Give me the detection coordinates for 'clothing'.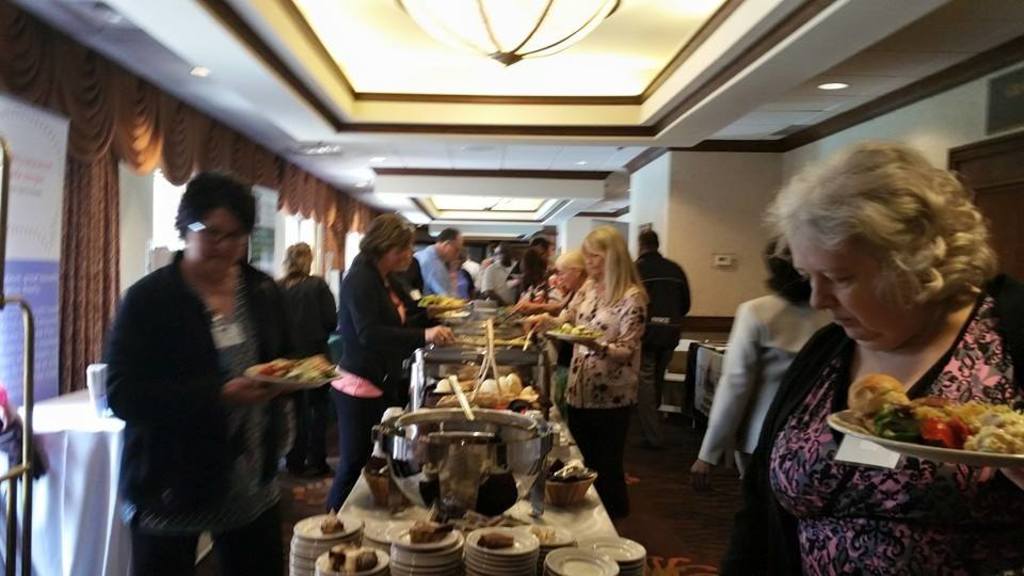
[329,255,428,517].
